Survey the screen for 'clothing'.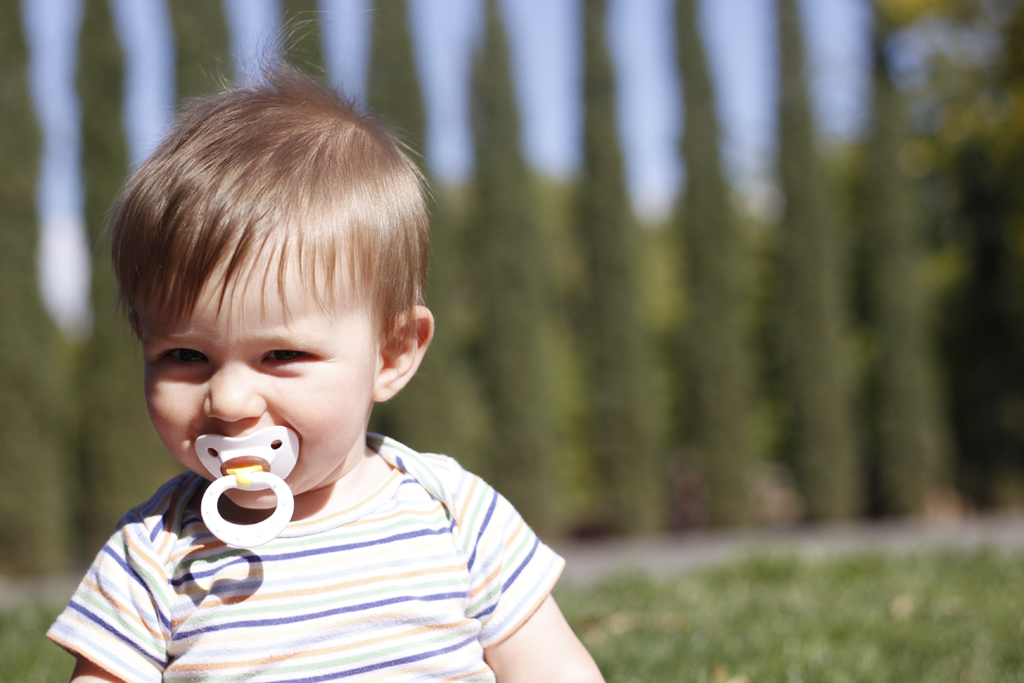
Survey found: bbox=[29, 402, 588, 670].
